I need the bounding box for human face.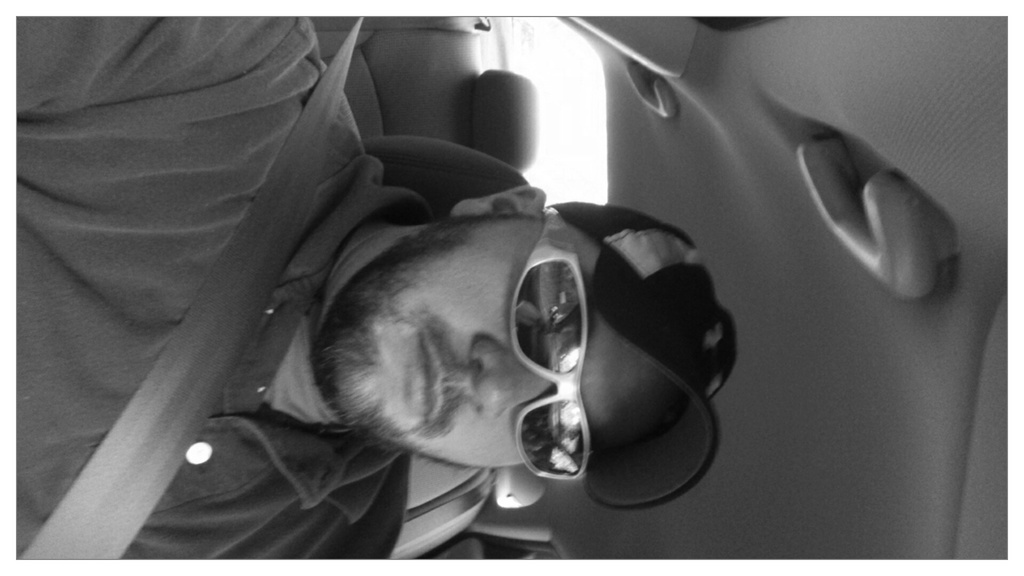
Here it is: pyautogui.locateOnScreen(304, 218, 685, 470).
